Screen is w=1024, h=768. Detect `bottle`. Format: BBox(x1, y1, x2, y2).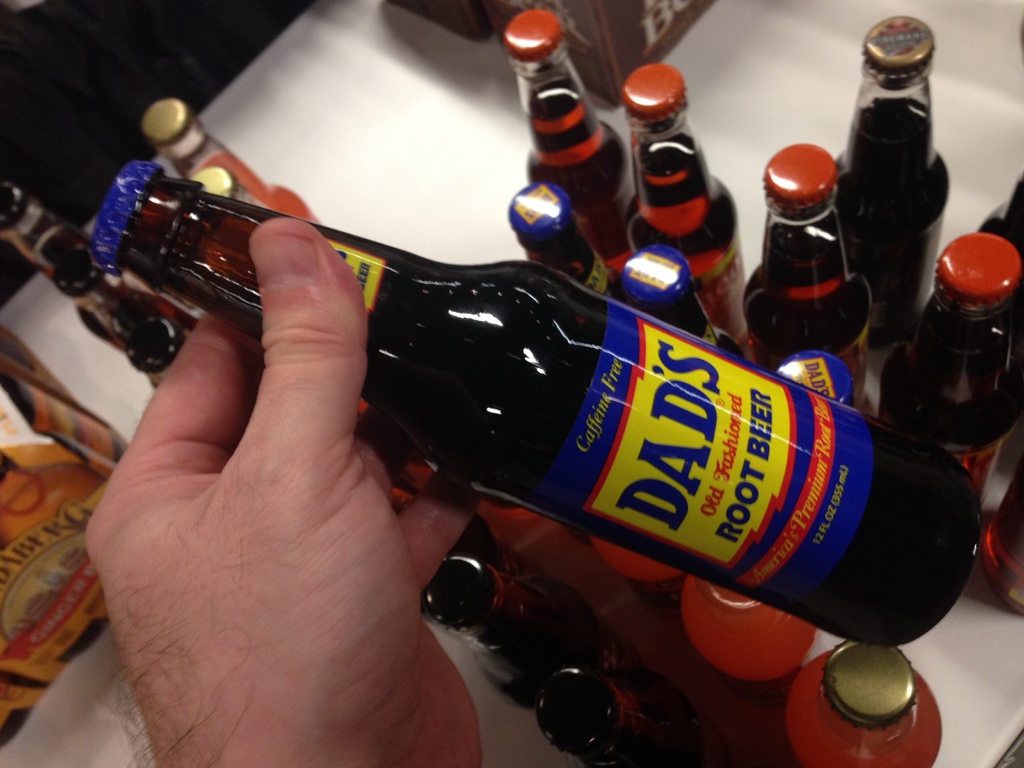
BBox(0, 179, 162, 323).
